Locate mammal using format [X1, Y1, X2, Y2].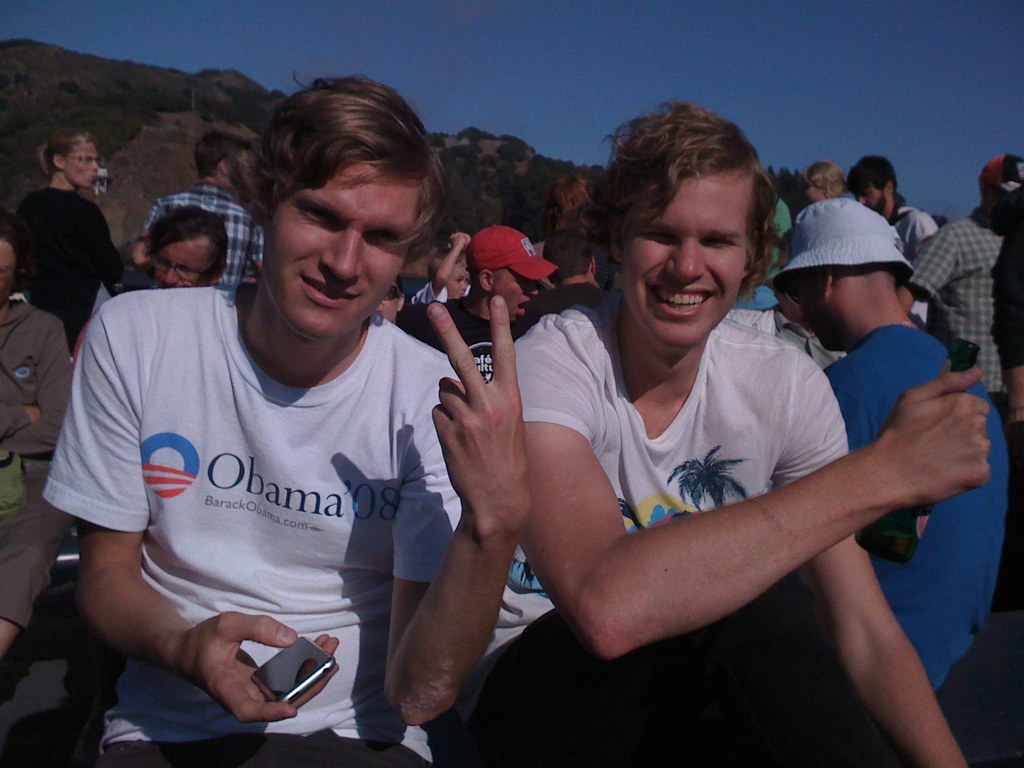
[730, 187, 791, 307].
